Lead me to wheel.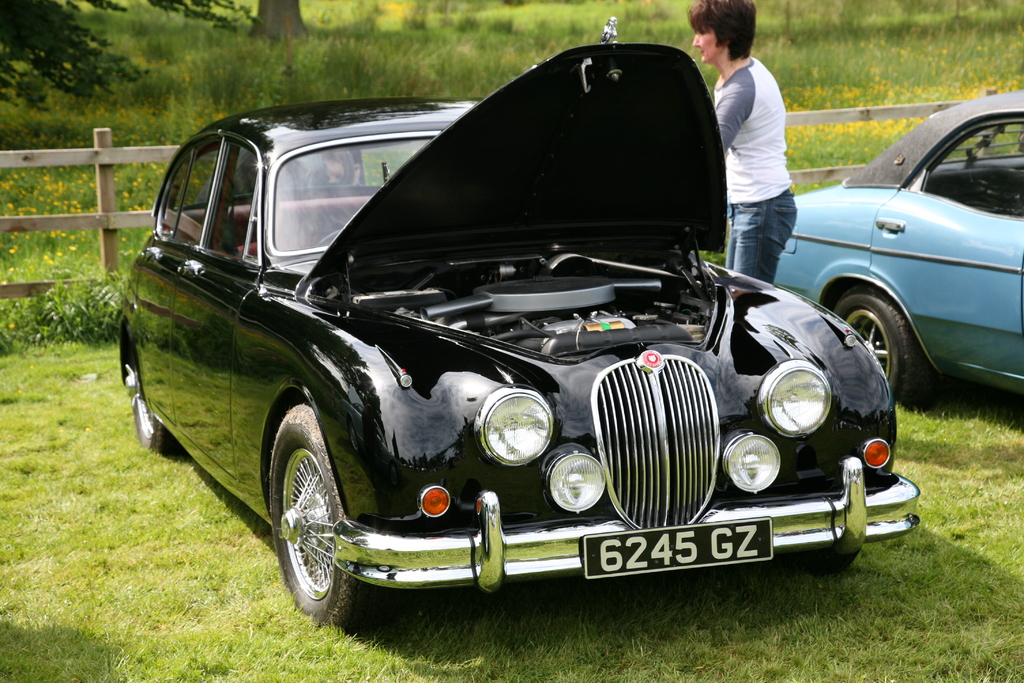
Lead to <box>829,288,927,407</box>.
